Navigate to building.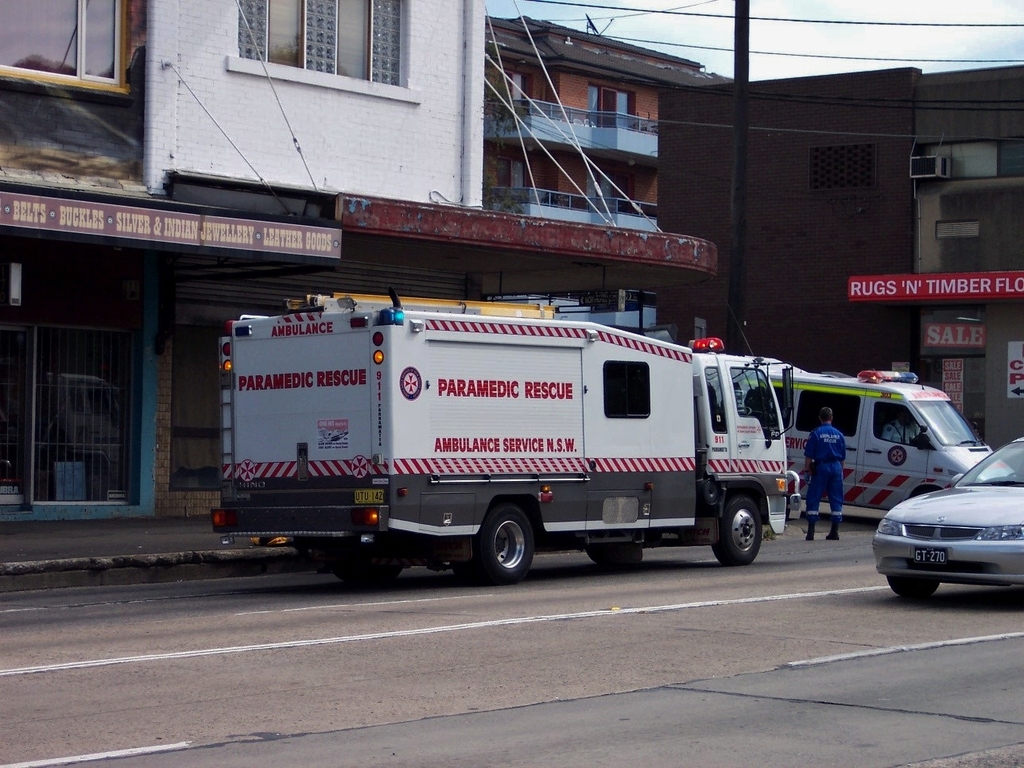
Navigation target: l=0, t=0, r=1023, b=530.
